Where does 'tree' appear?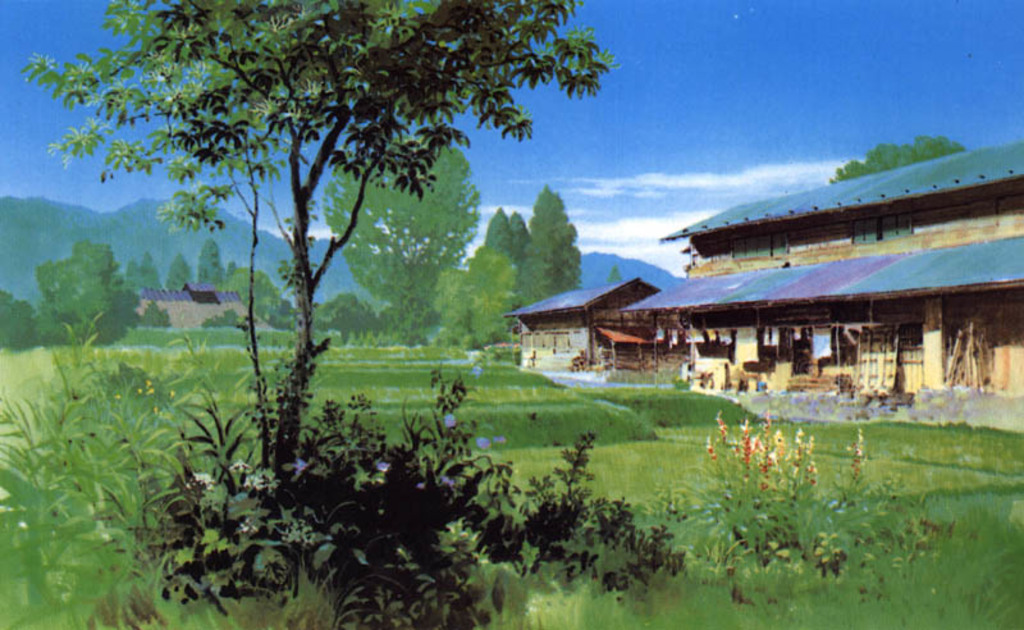
Appears at (left=472, top=202, right=515, bottom=279).
